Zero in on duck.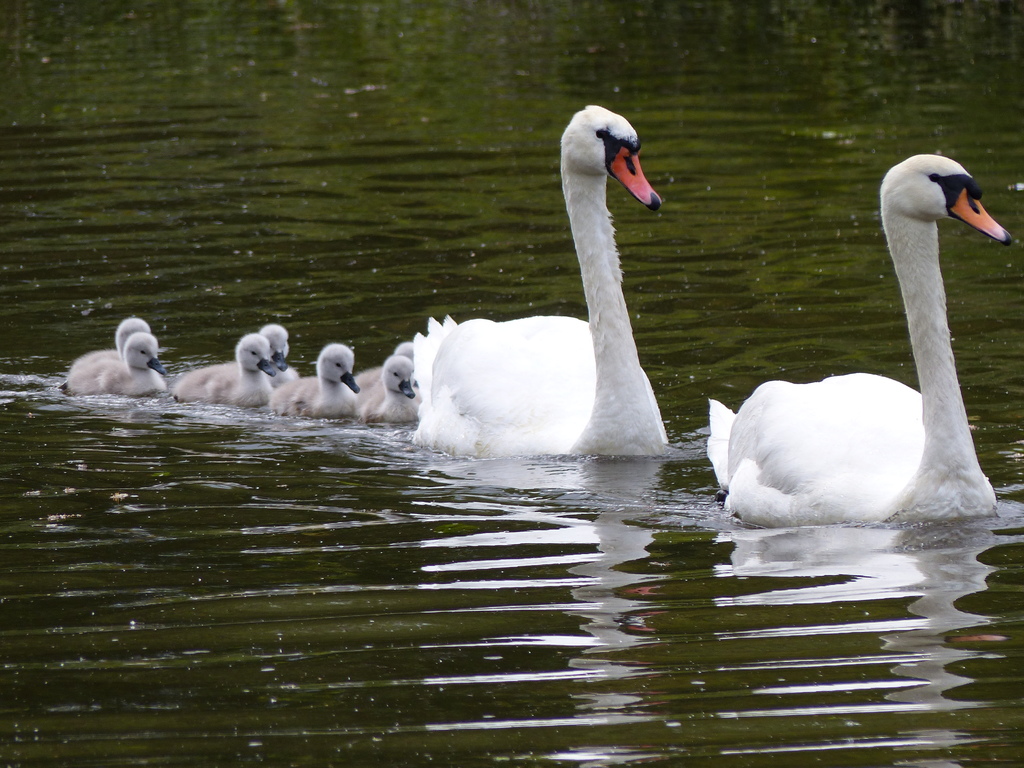
Zeroed in: bbox=(255, 320, 301, 388).
